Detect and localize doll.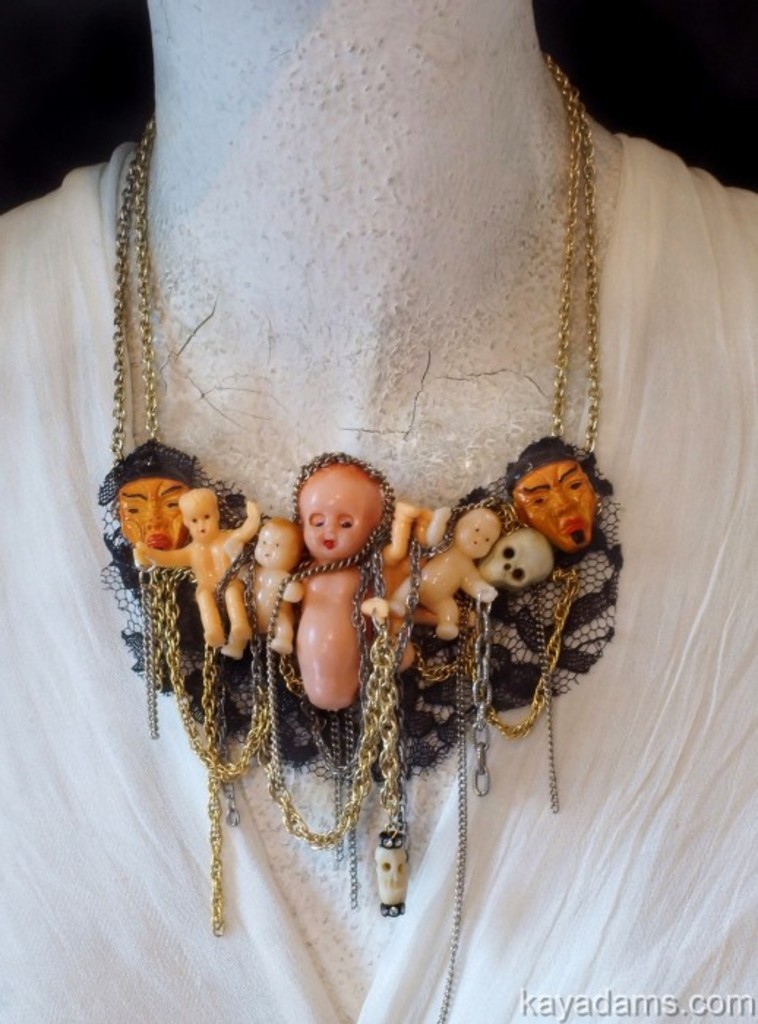
Localized at bbox=[259, 418, 405, 746].
